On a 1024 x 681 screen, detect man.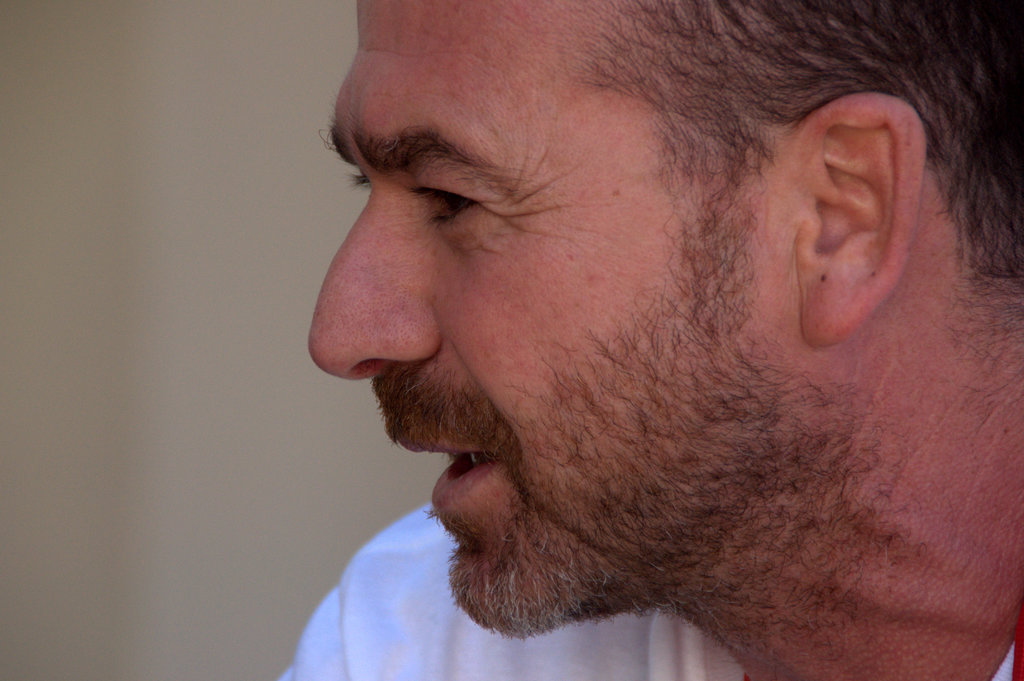
<box>211,28,1023,680</box>.
